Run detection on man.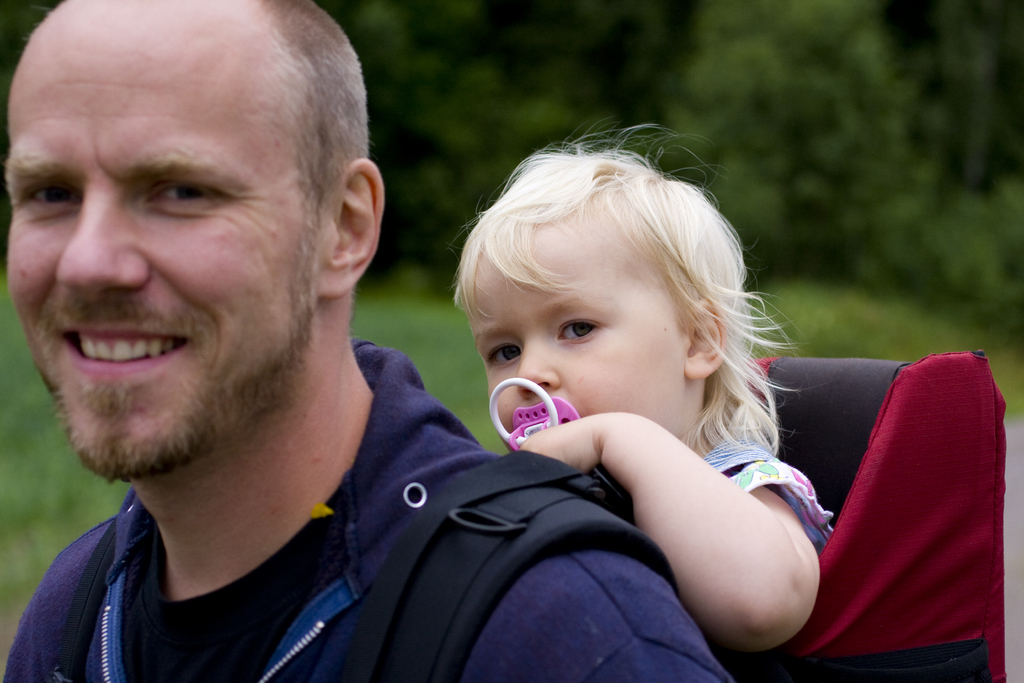
Result: 0:6:752:669.
